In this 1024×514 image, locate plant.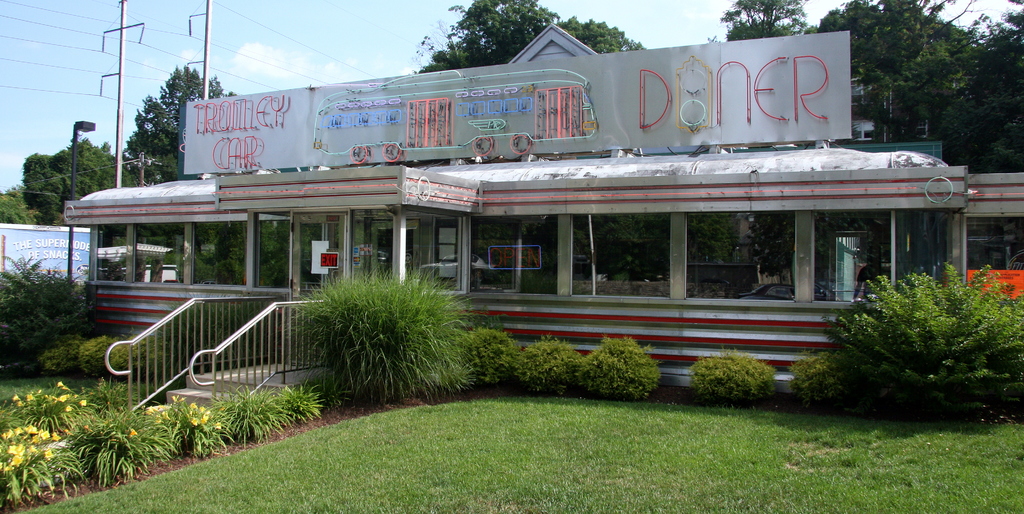
Bounding box: <region>791, 348, 854, 408</region>.
